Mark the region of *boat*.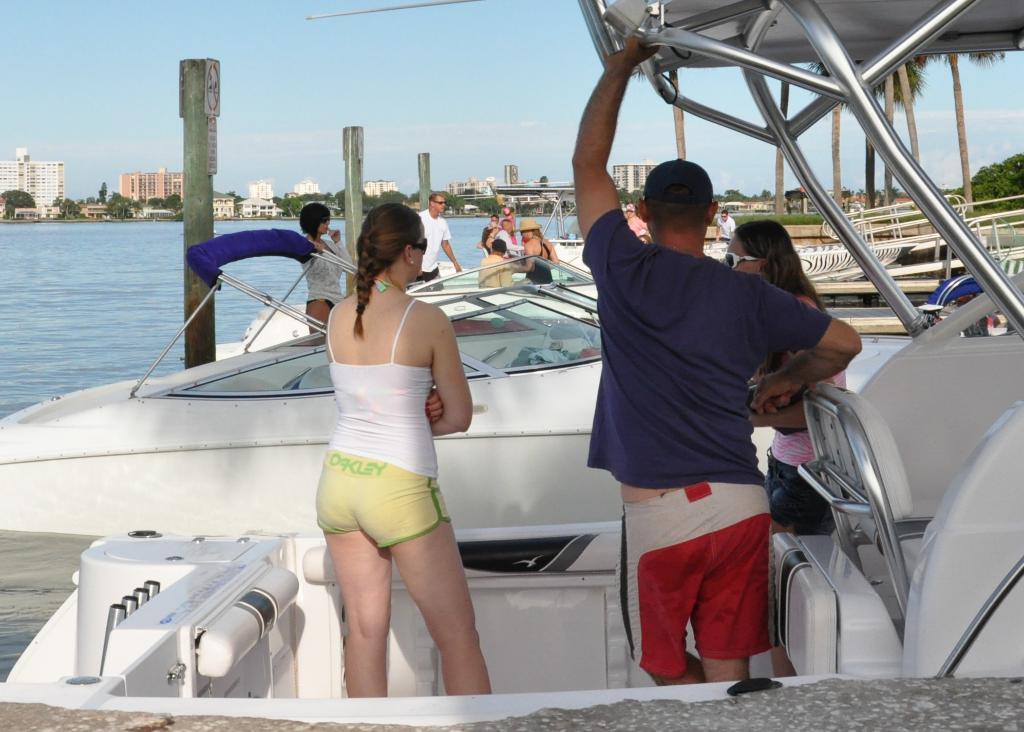
Region: <region>60, 62, 971, 691</region>.
